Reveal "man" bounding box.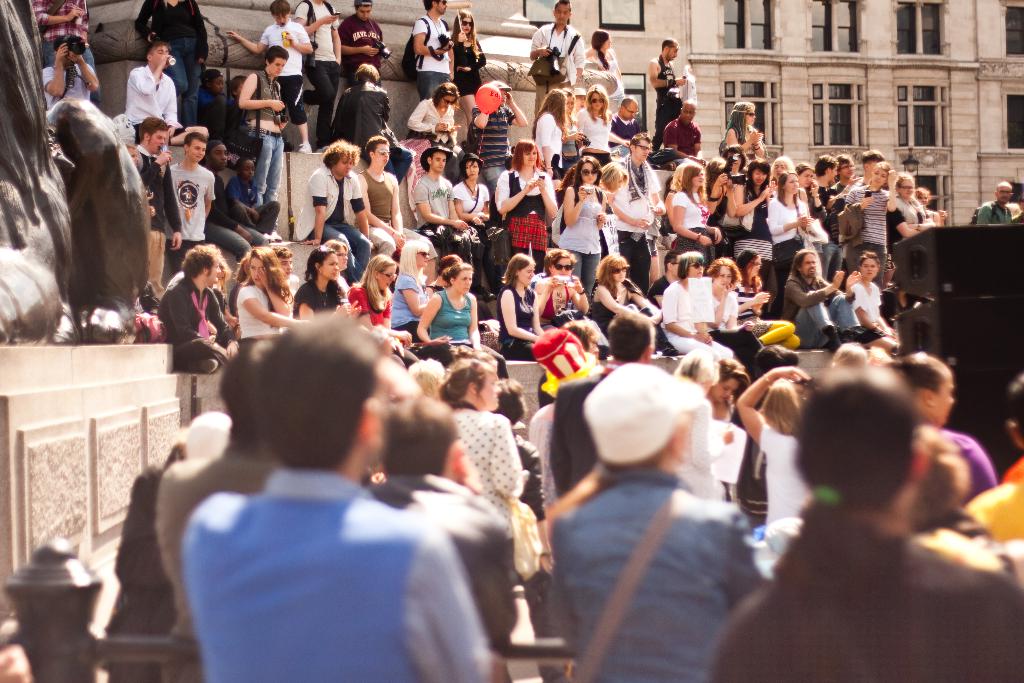
Revealed: (411,143,477,276).
